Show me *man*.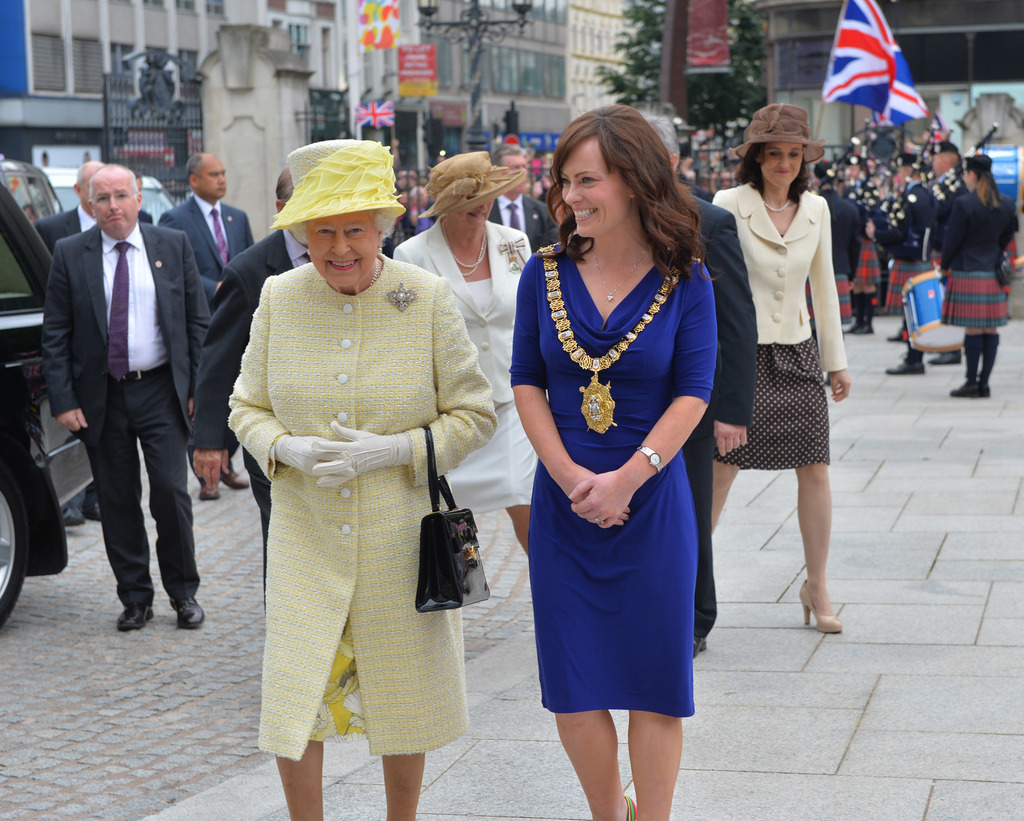
*man* is here: detection(189, 163, 318, 580).
